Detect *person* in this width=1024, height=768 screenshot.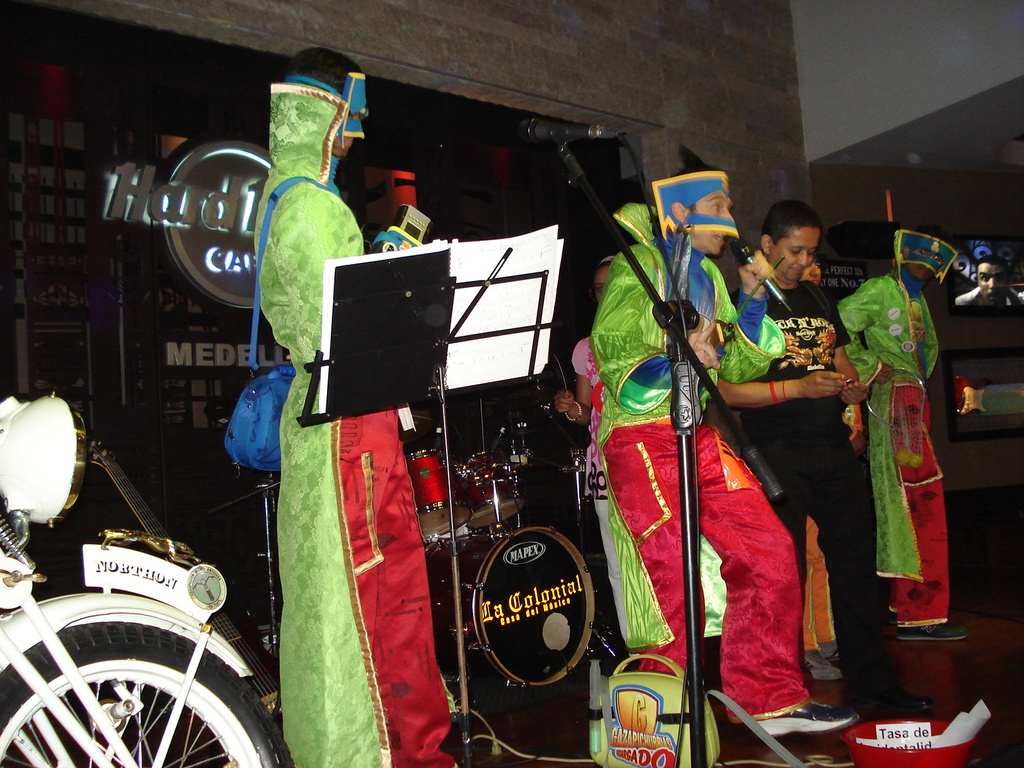
Detection: 728,200,901,716.
